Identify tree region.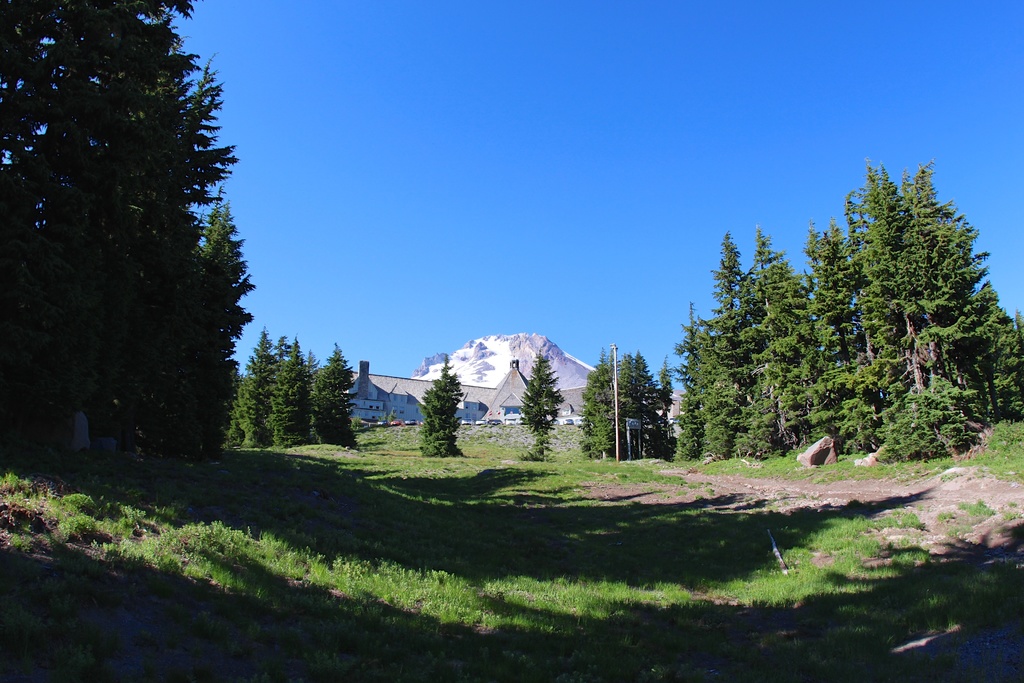
Region: box=[228, 327, 276, 451].
